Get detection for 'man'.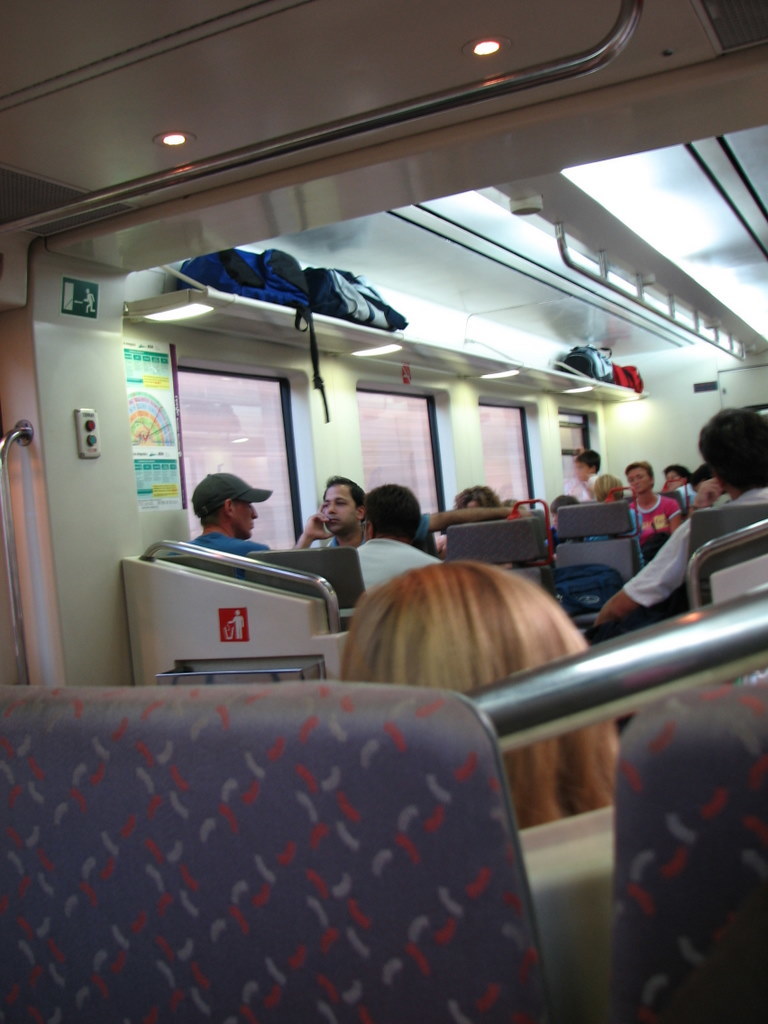
Detection: <bbox>297, 476, 531, 548</bbox>.
